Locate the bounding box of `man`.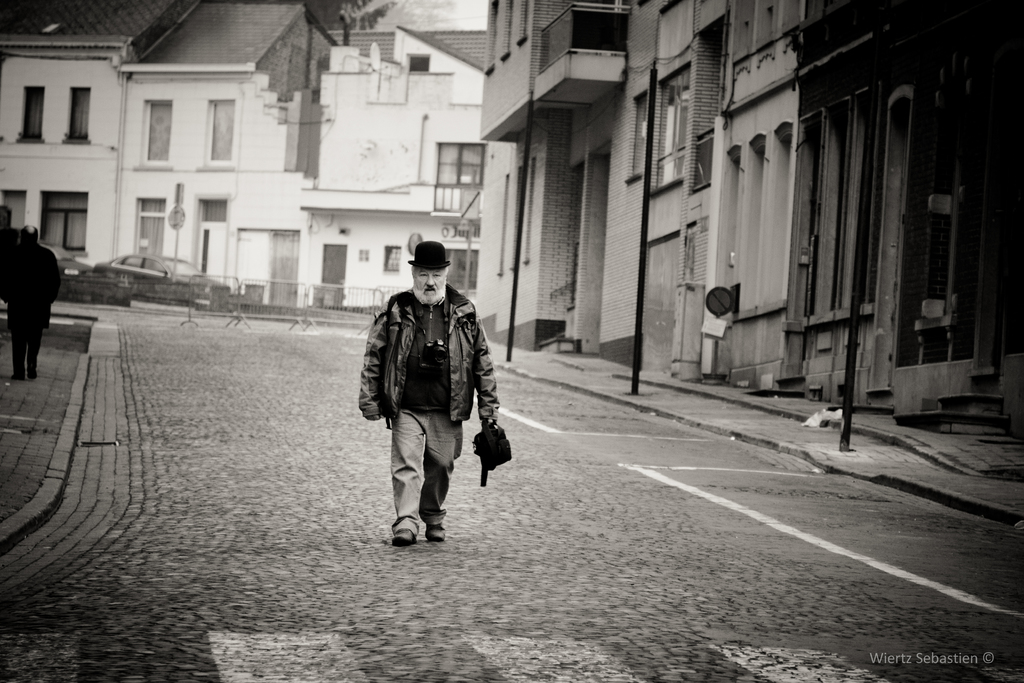
Bounding box: bbox=[2, 229, 58, 380].
